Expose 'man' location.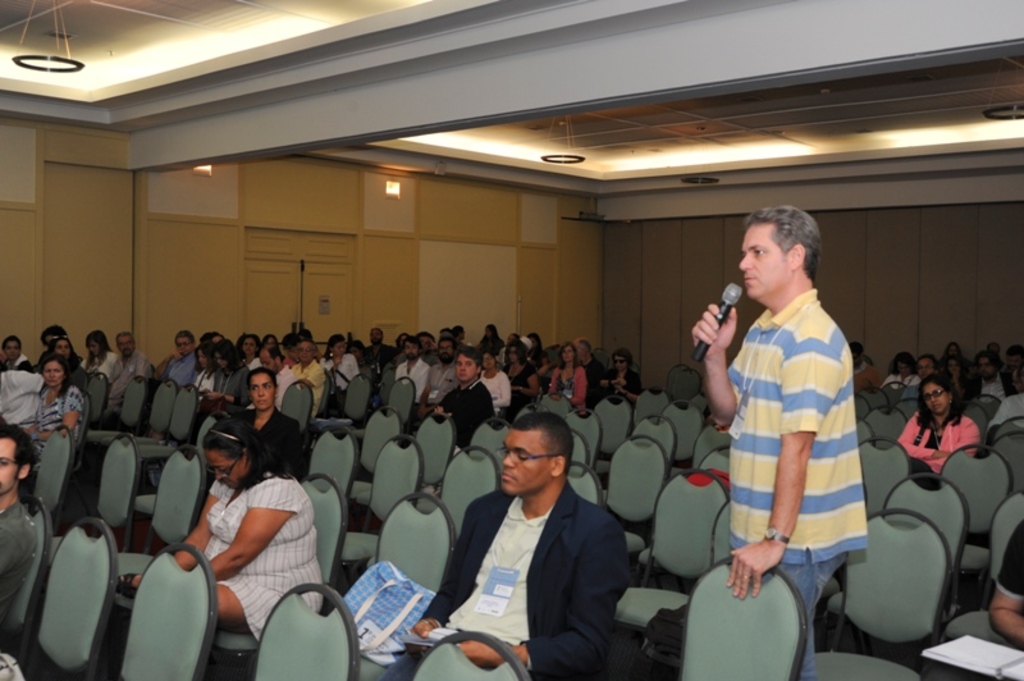
Exposed at [x1=287, y1=343, x2=324, y2=417].
